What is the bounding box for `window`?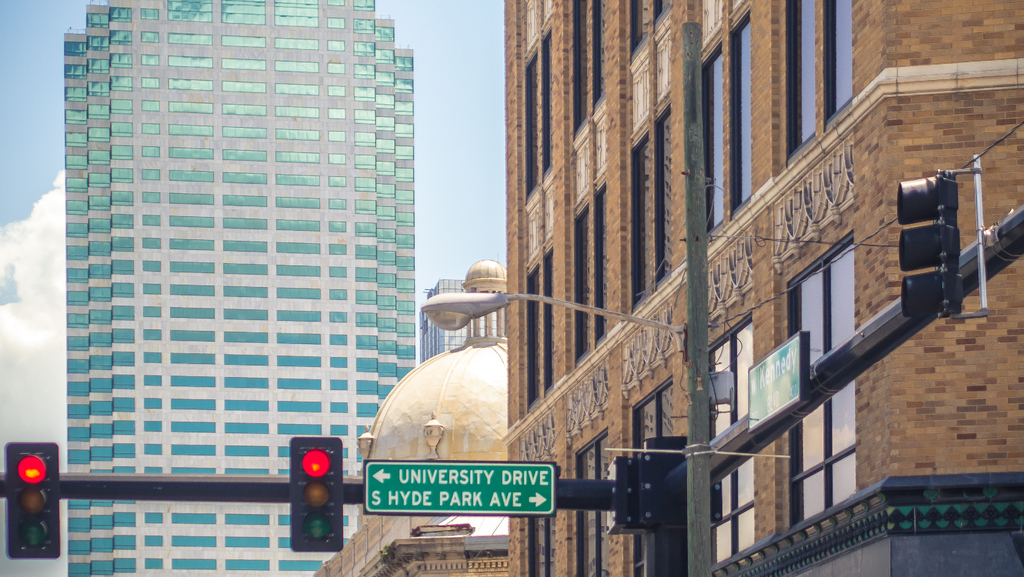
631 137 649 305.
